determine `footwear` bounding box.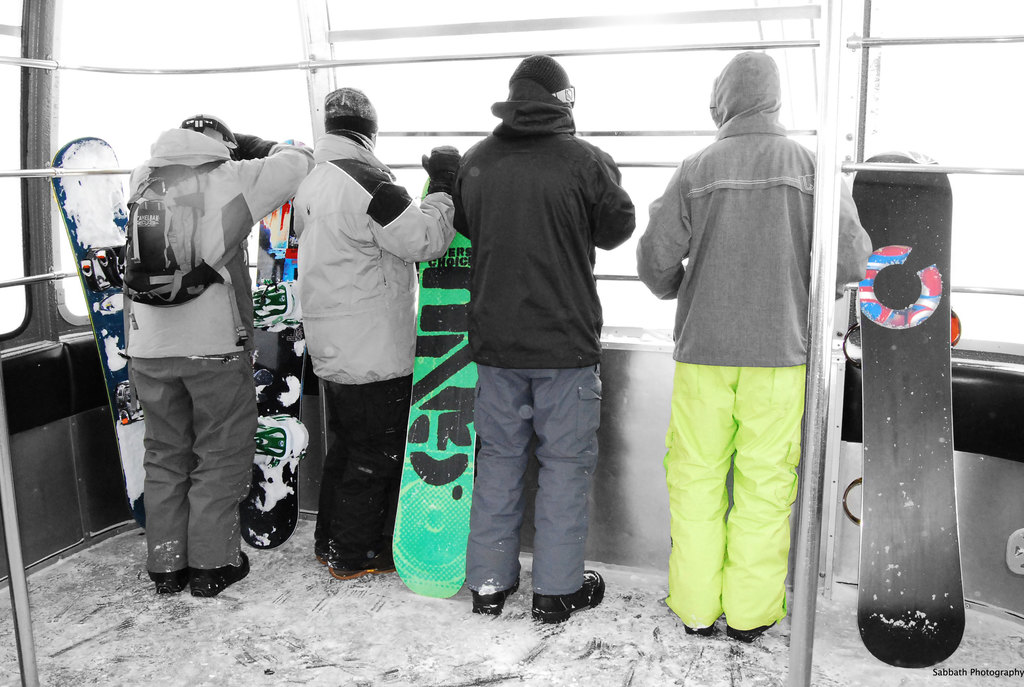
Determined: <bbox>326, 544, 400, 577</bbox>.
